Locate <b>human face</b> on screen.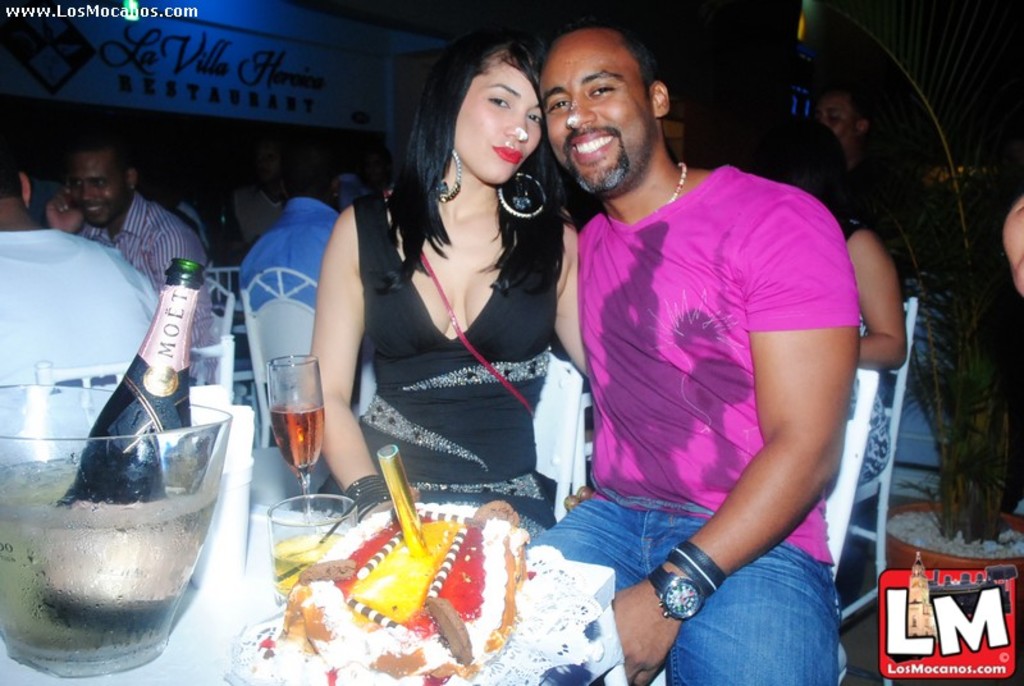
On screen at 253,143,280,184.
